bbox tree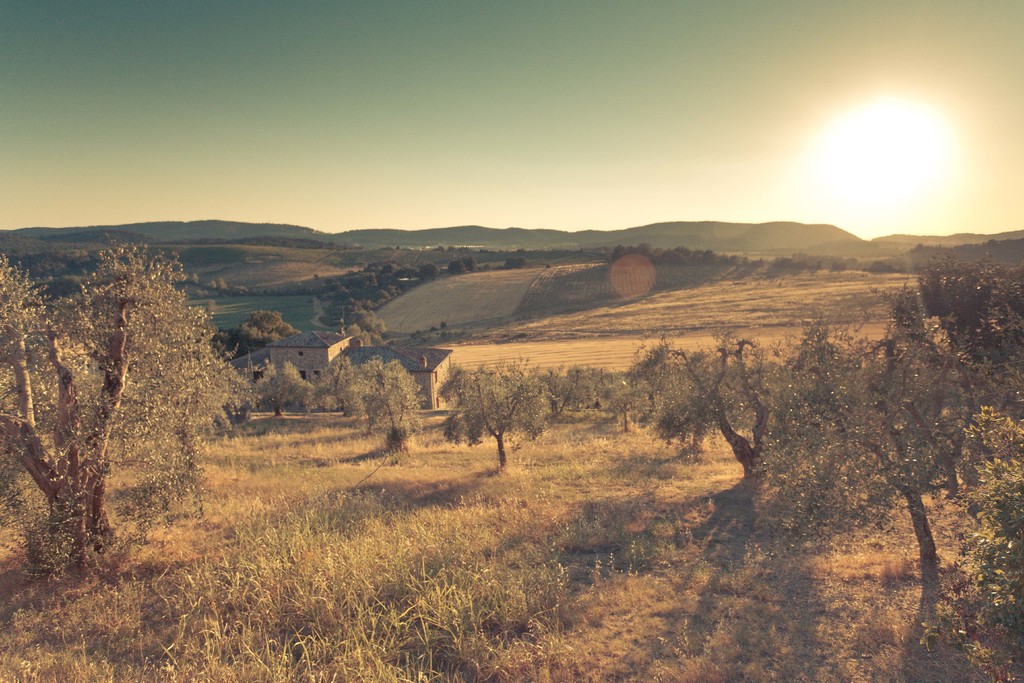
<box>246,364,314,413</box>
